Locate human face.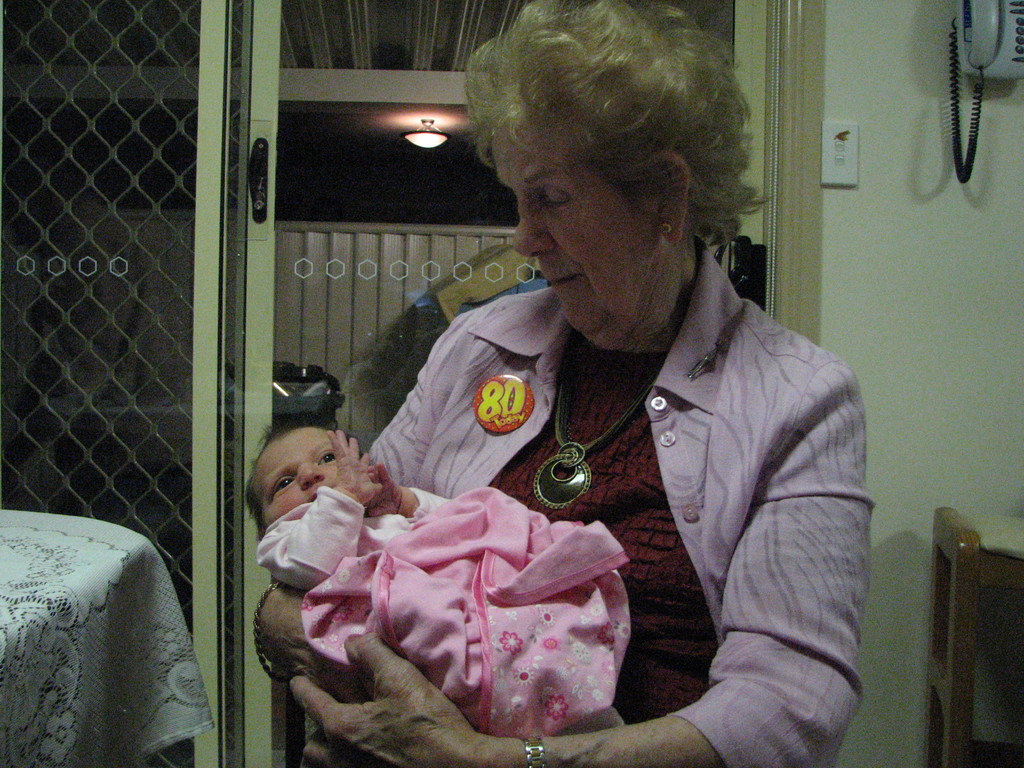
Bounding box: select_region(500, 102, 655, 358).
